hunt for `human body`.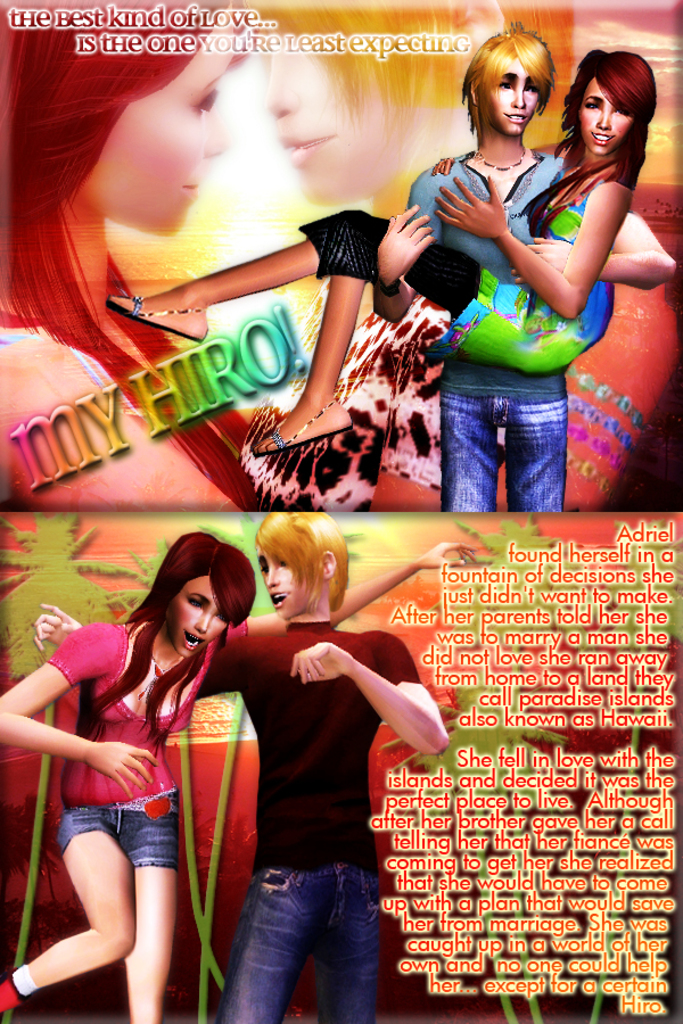
Hunted down at pyautogui.locateOnScreen(0, 308, 266, 519).
